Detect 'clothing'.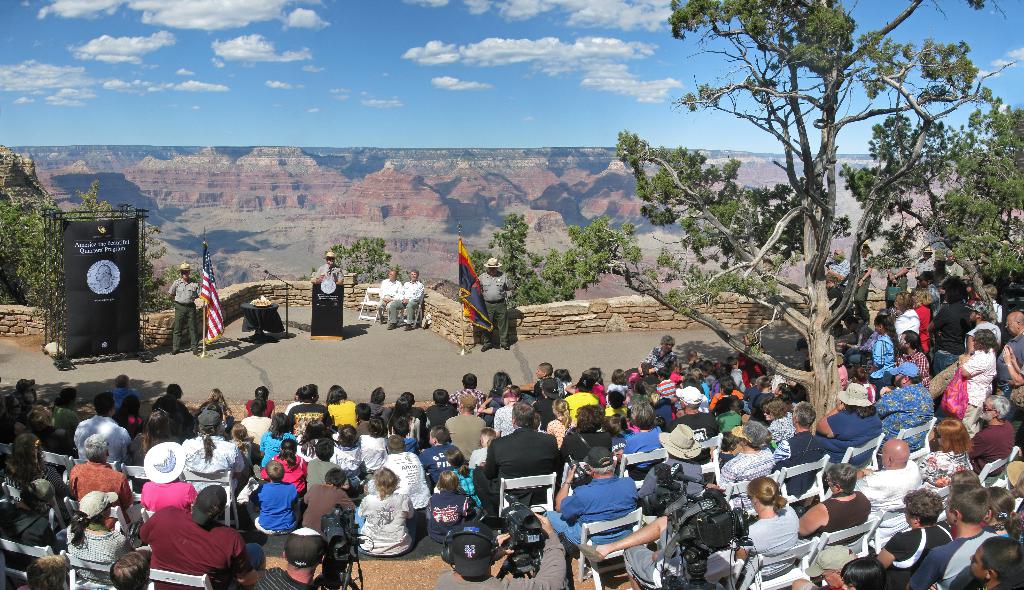
Detected at bbox=[148, 394, 185, 427].
